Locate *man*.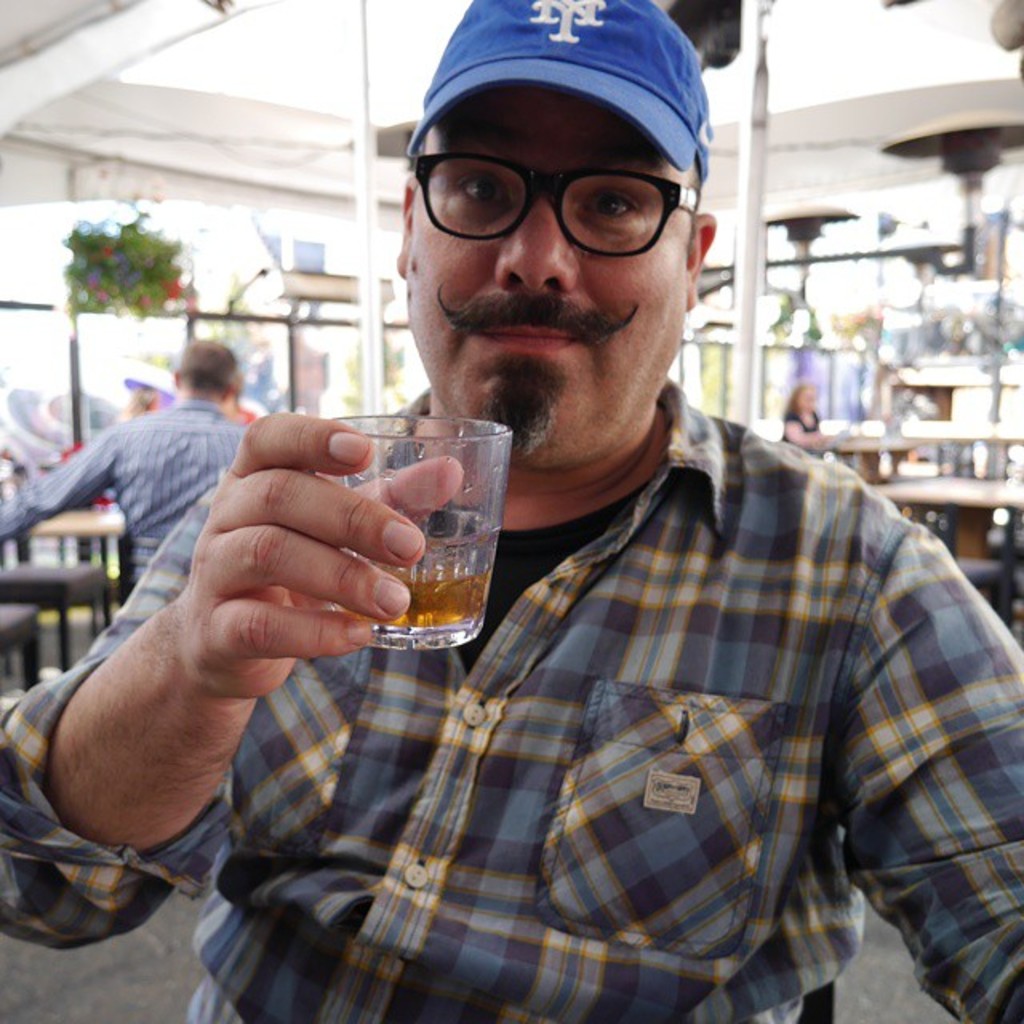
Bounding box: bbox(0, 333, 253, 581).
